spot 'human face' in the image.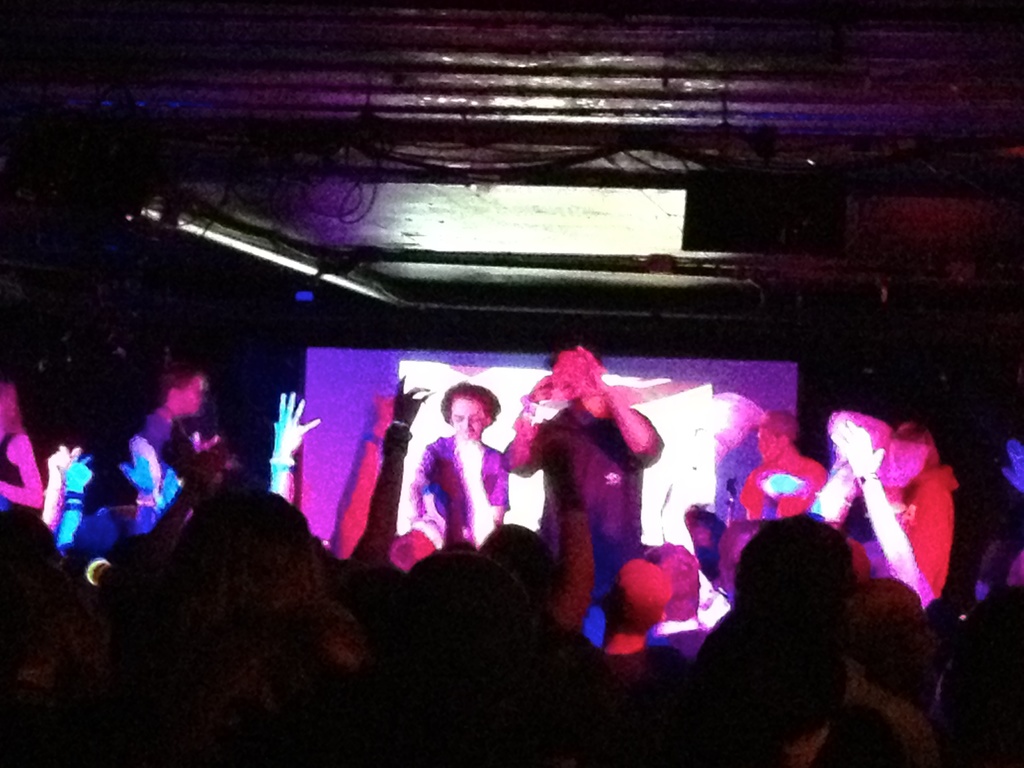
'human face' found at <bbox>453, 398, 486, 444</bbox>.
